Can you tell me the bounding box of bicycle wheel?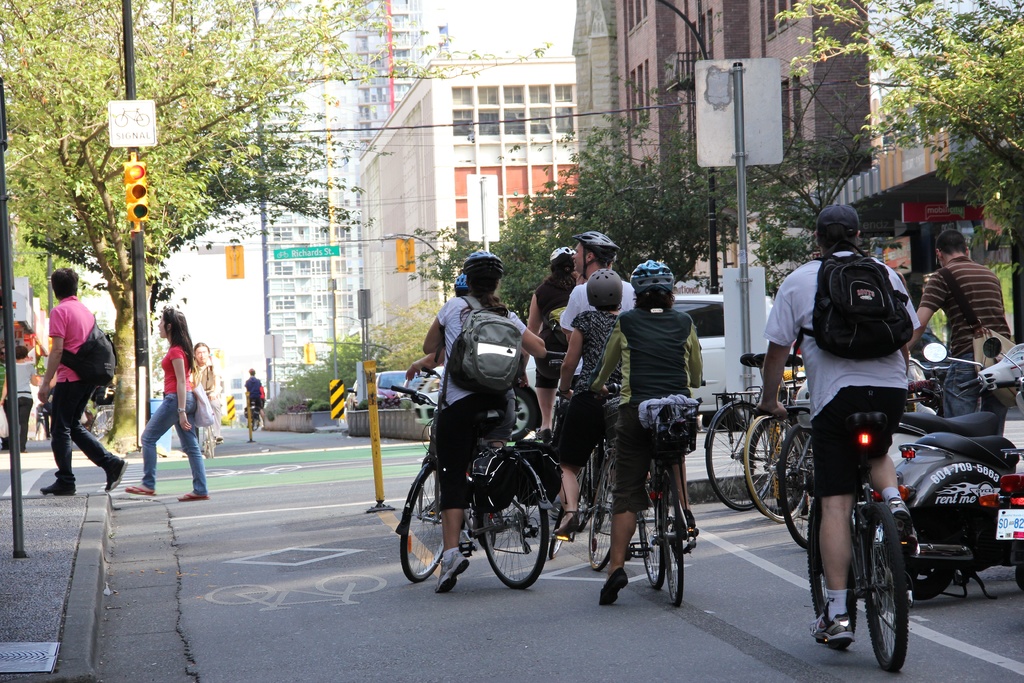
rect(860, 499, 909, 672).
